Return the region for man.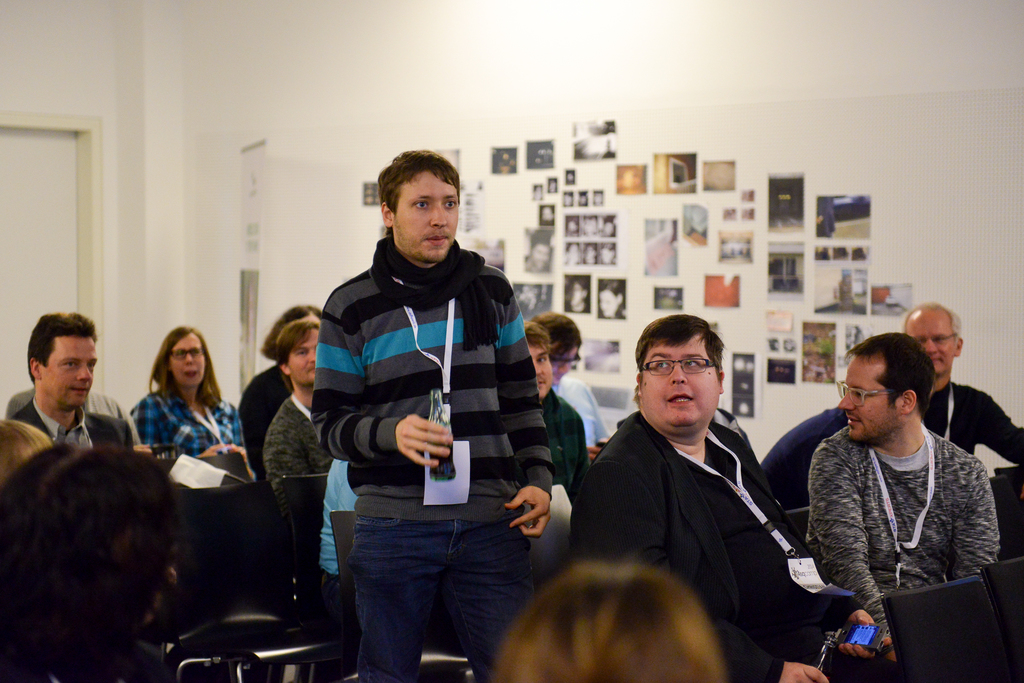
[520,227,550,271].
